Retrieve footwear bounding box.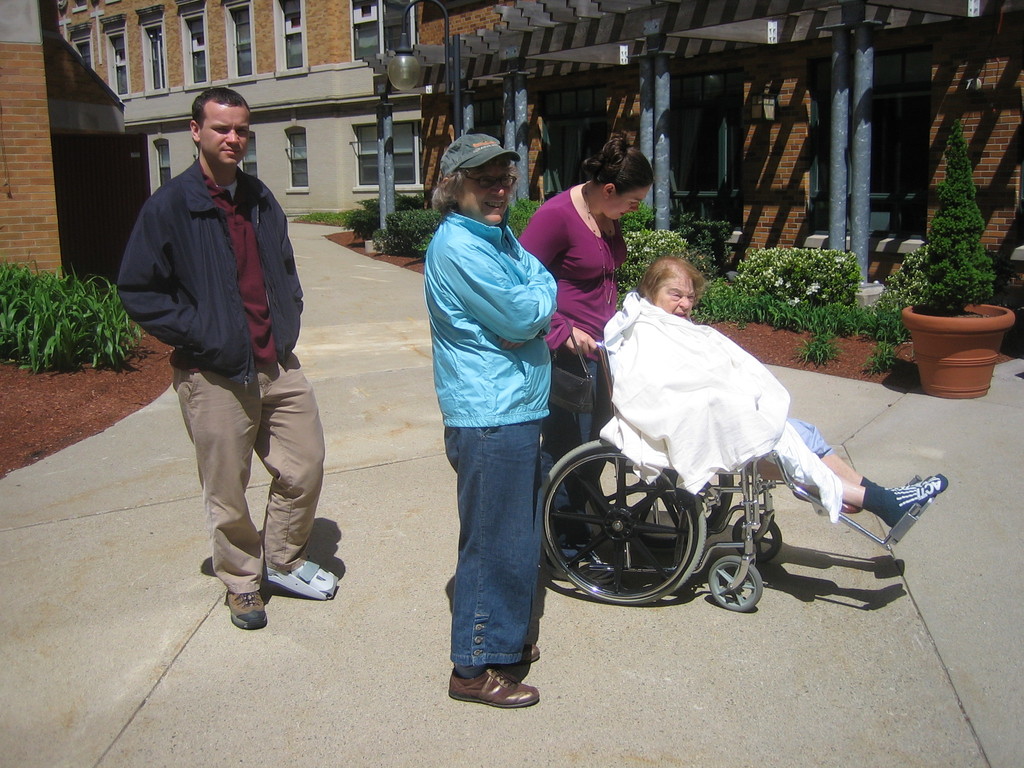
Bounding box: bbox=[545, 548, 611, 586].
